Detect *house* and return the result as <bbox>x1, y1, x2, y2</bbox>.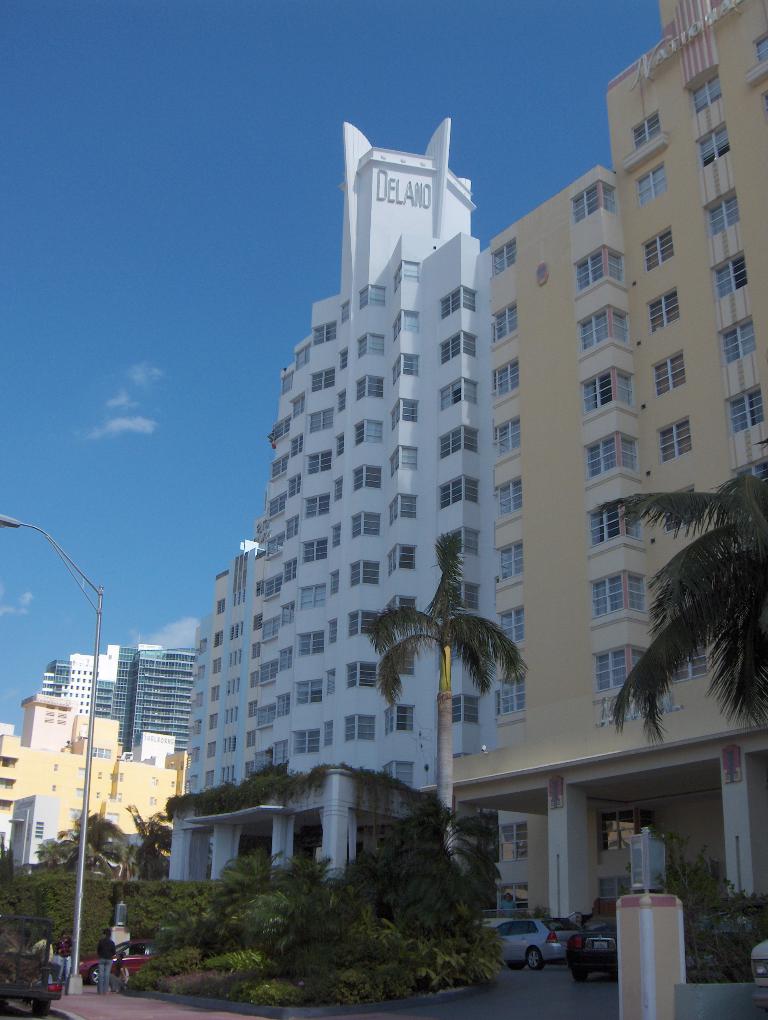
<bbox>406, 175, 472, 841</bbox>.
